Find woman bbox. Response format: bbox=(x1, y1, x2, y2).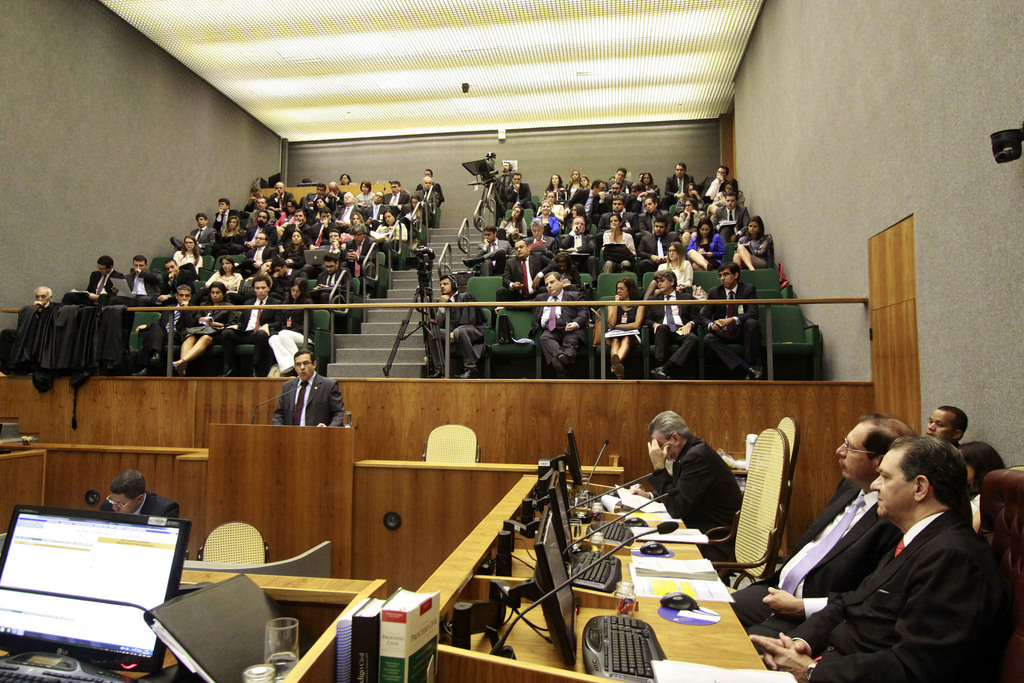
bbox=(565, 167, 582, 202).
